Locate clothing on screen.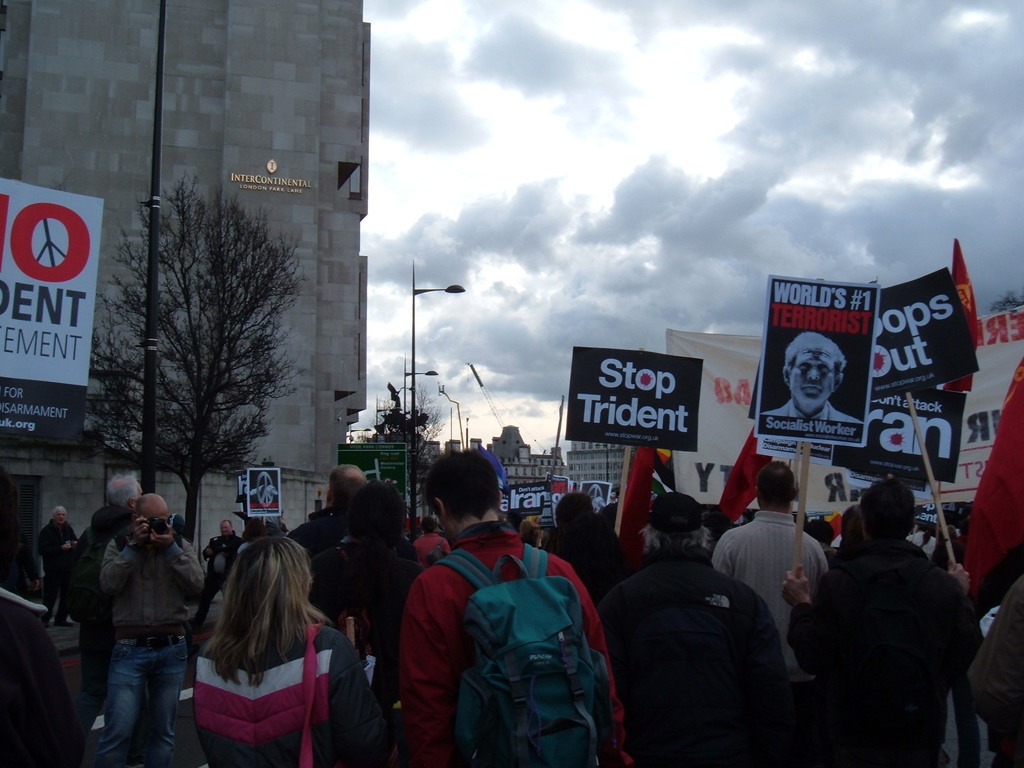
On screen at [611,547,780,767].
